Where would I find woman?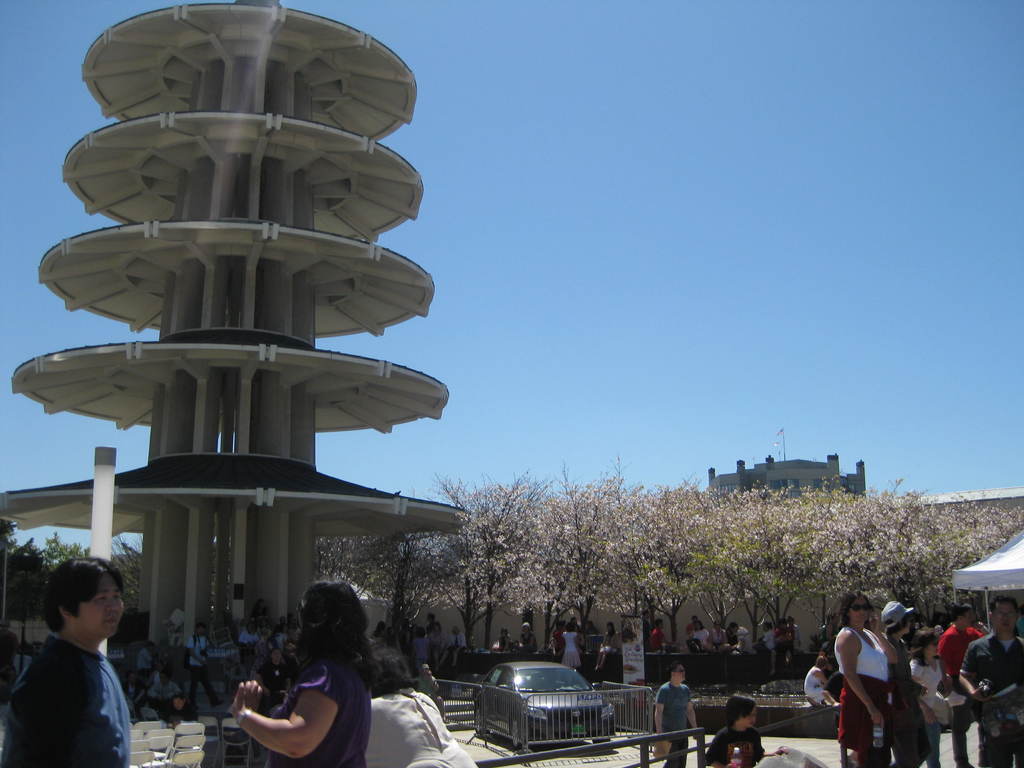
At detection(501, 627, 513, 651).
